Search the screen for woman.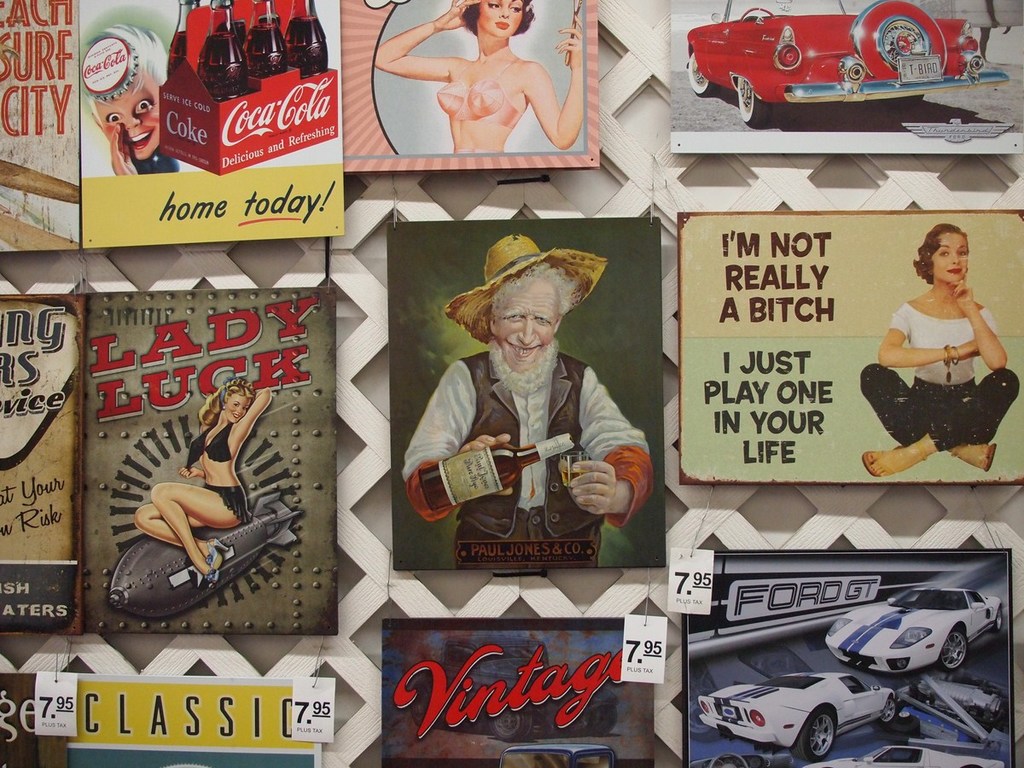
Found at x1=135 y1=379 x2=274 y2=589.
